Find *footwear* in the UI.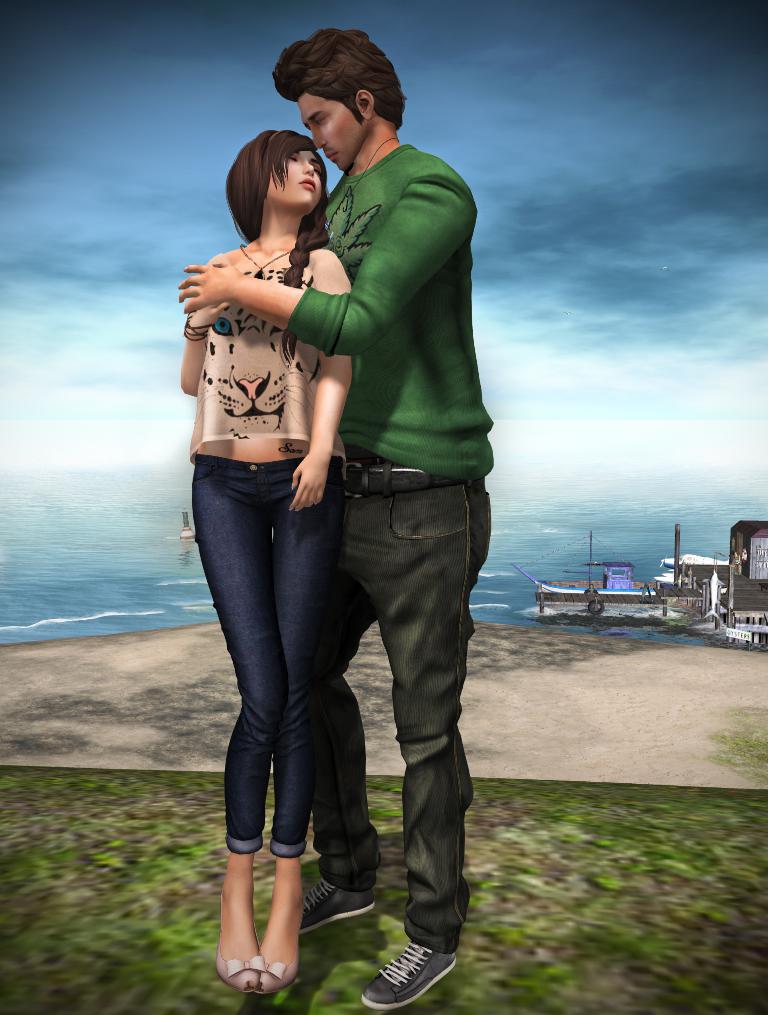
UI element at box(374, 920, 453, 1005).
